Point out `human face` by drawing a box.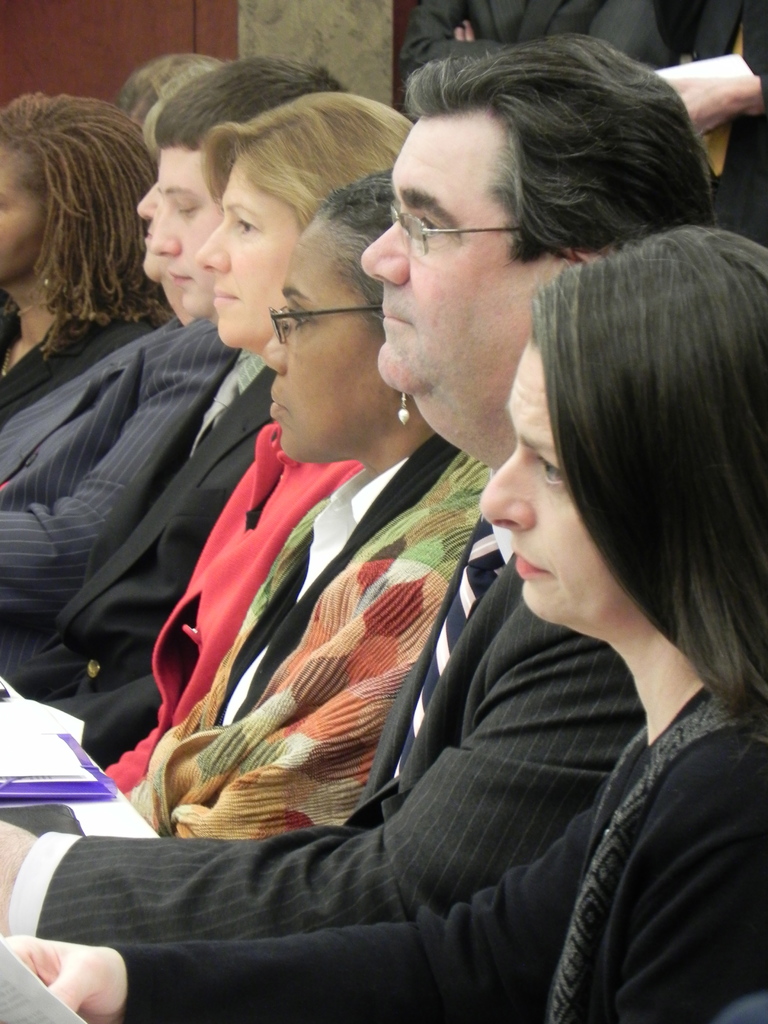
x1=195, y1=160, x2=298, y2=348.
